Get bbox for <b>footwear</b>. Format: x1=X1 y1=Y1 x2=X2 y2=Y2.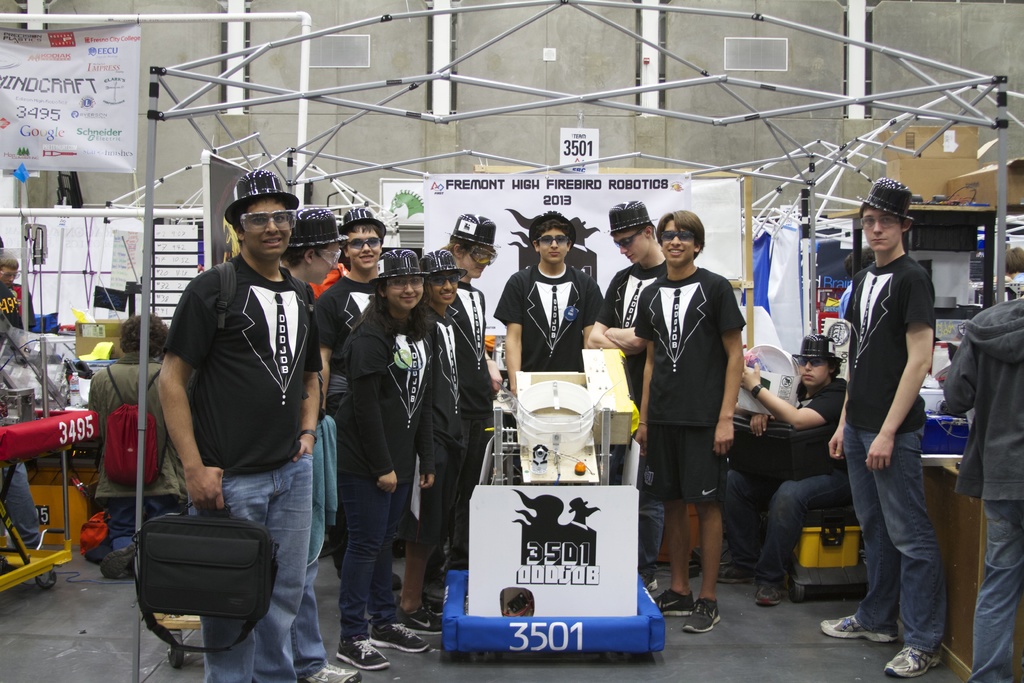
x1=393 y1=602 x2=444 y2=636.
